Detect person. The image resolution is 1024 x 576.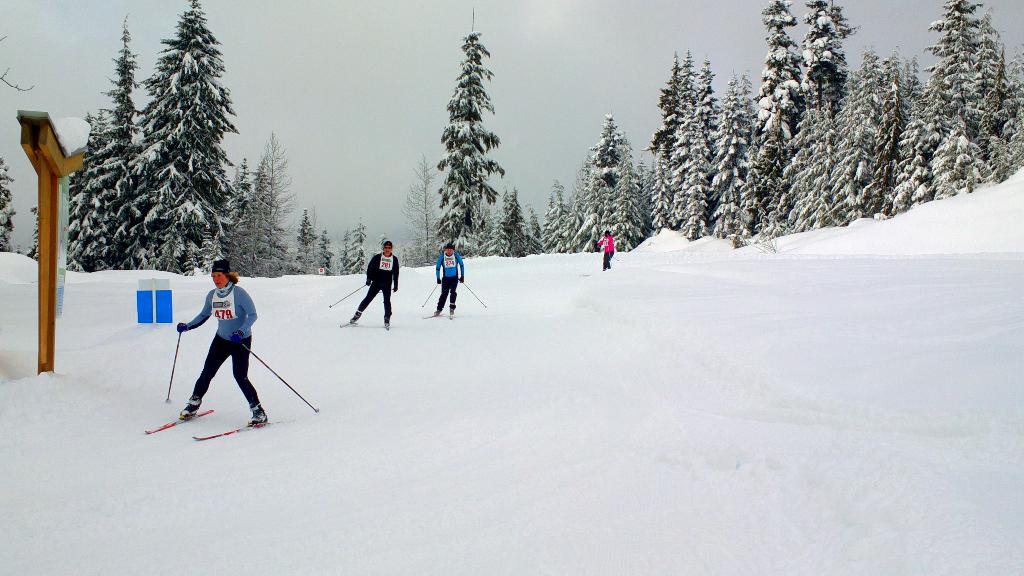
[355,241,401,334].
